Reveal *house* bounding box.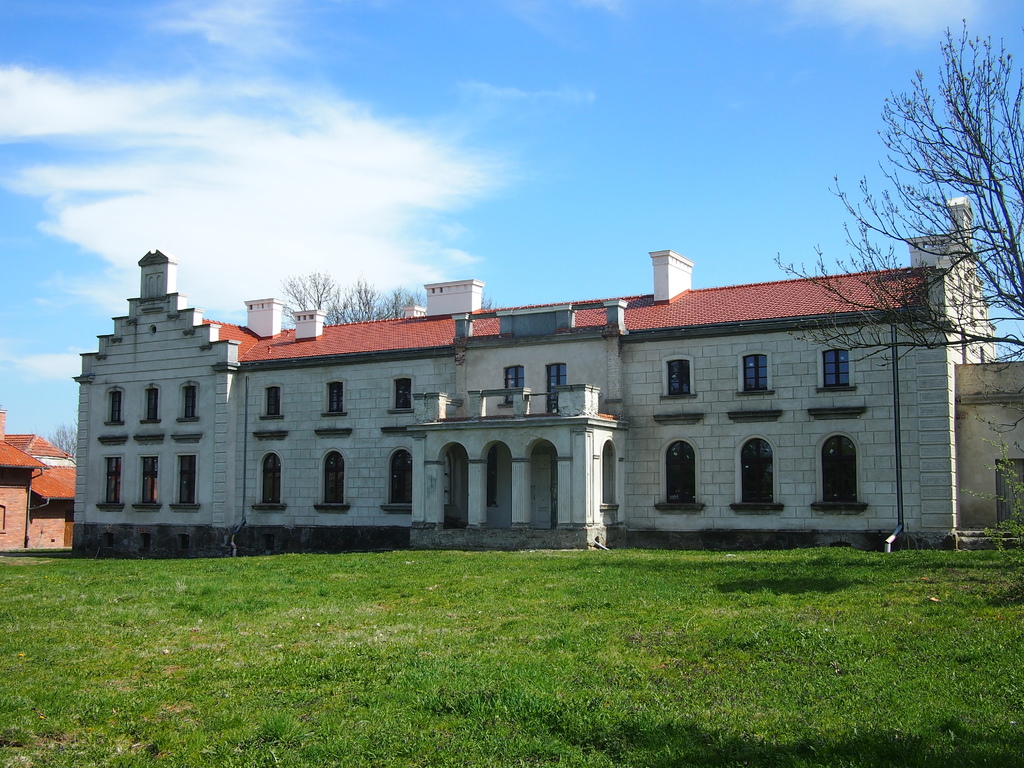
Revealed: {"x1": 0, "y1": 397, "x2": 44, "y2": 557}.
